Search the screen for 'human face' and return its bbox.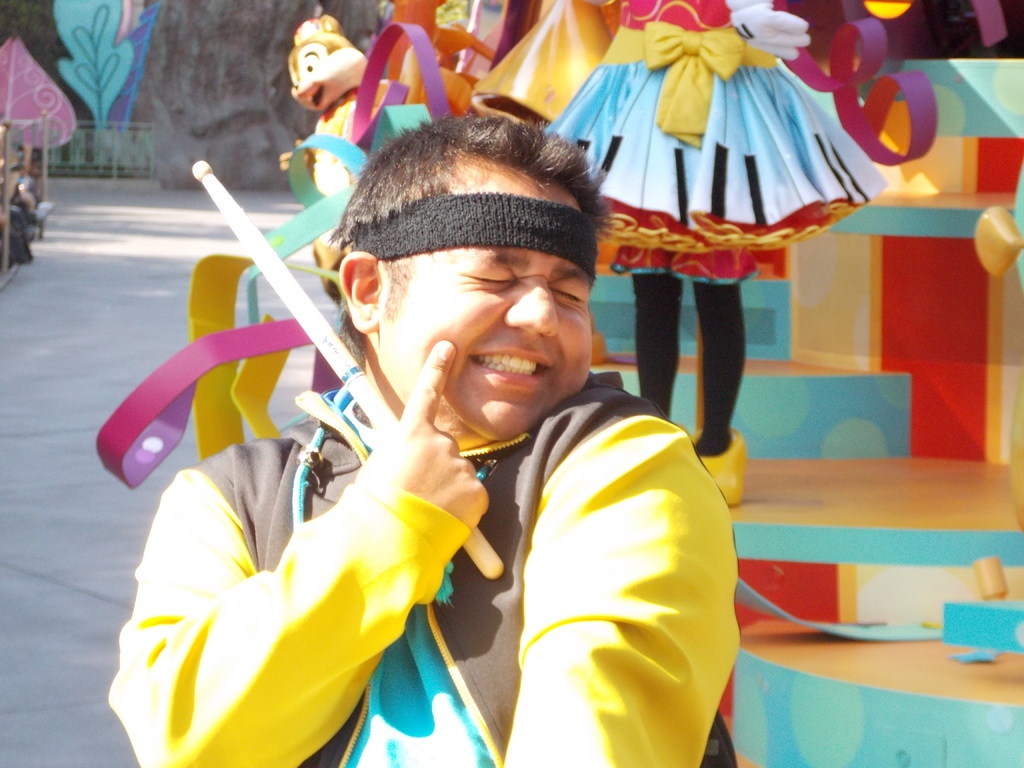
Found: rect(374, 162, 593, 437).
